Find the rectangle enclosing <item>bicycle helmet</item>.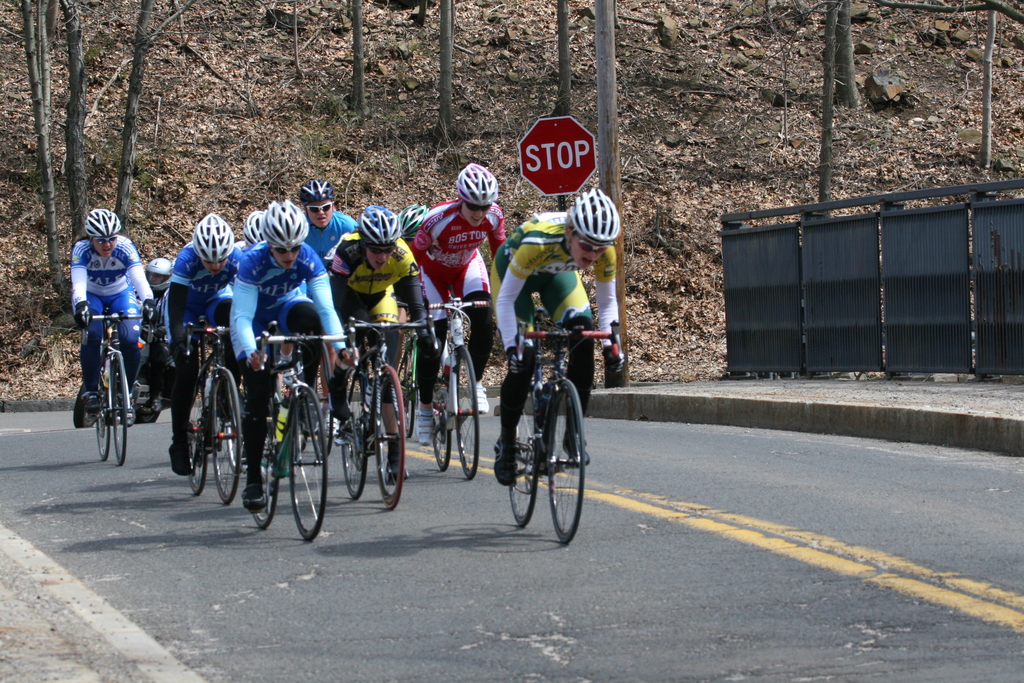
565 184 623 247.
